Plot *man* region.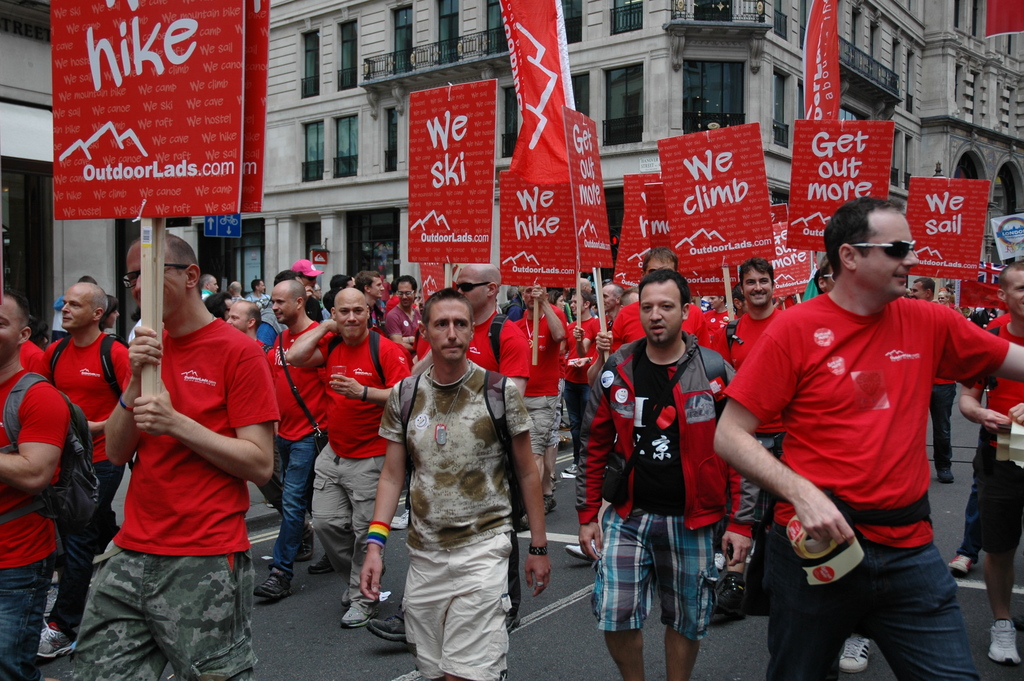
Plotted at {"left": 713, "top": 196, "right": 1023, "bottom": 680}.
